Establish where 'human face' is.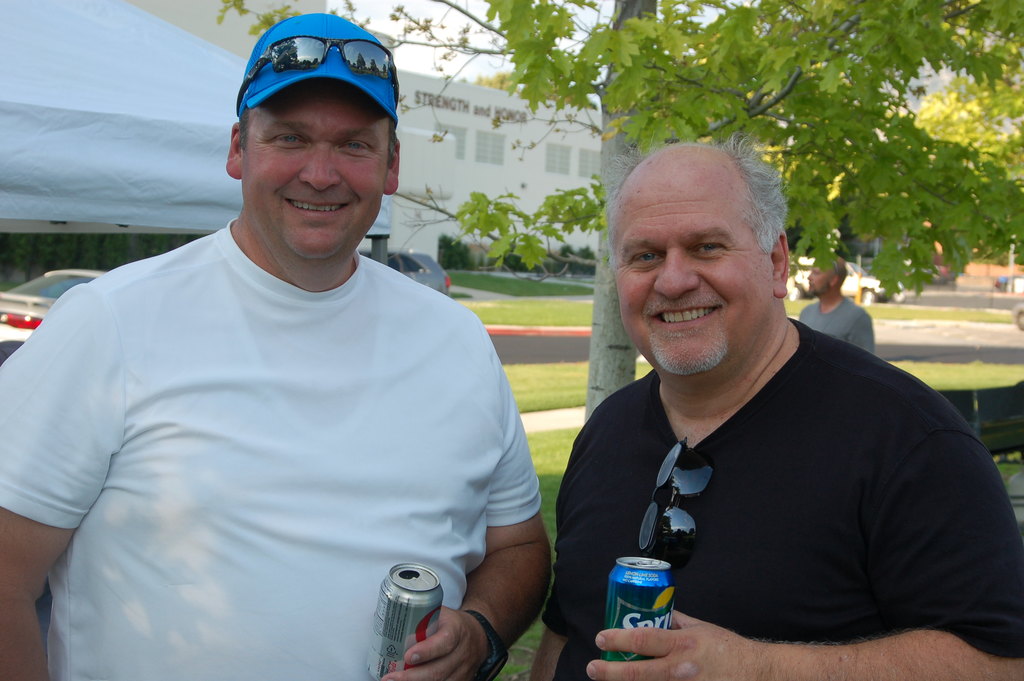
Established at select_region(619, 168, 771, 375).
